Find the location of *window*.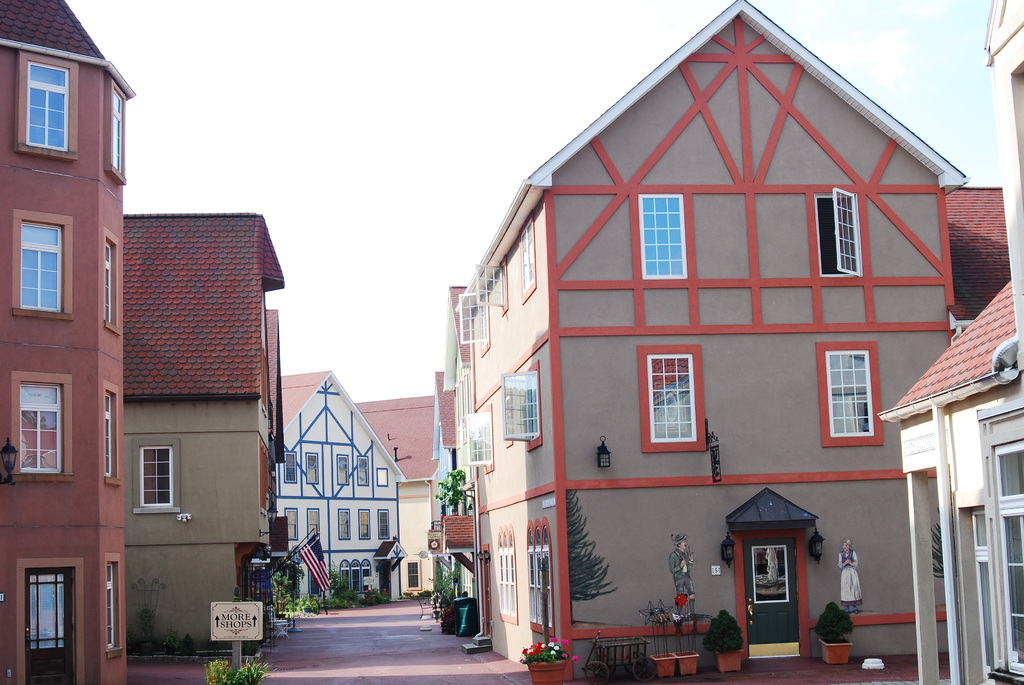
Location: bbox=(527, 516, 555, 627).
